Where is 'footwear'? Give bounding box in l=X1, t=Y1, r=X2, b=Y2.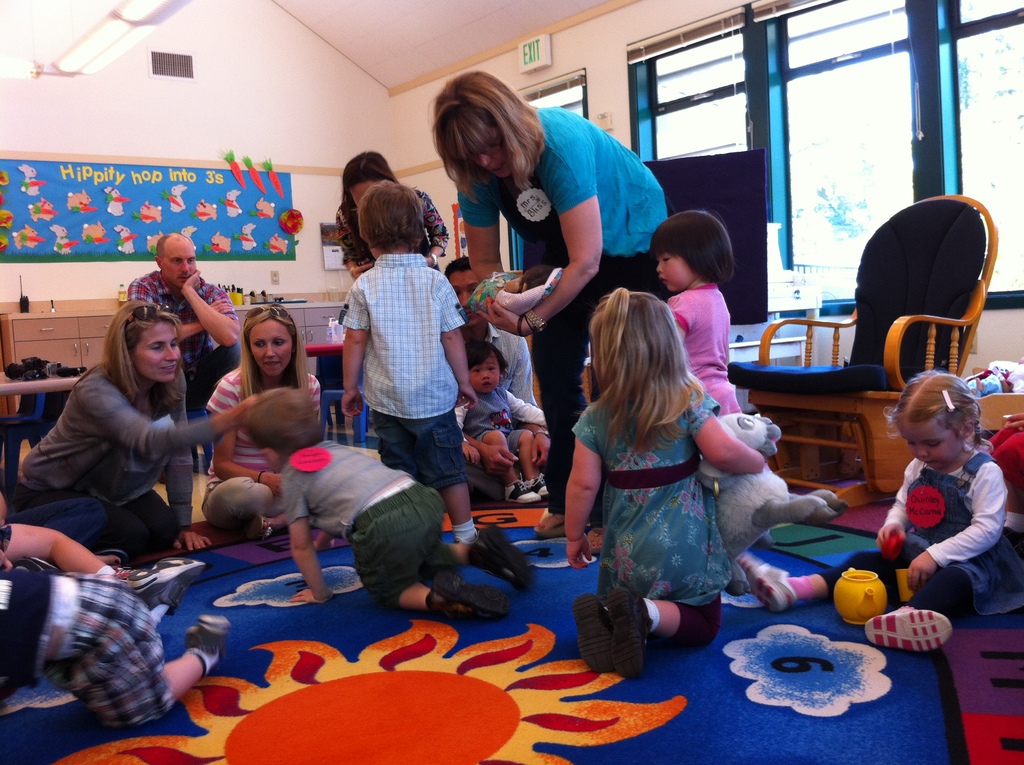
l=877, t=599, r=962, b=666.
